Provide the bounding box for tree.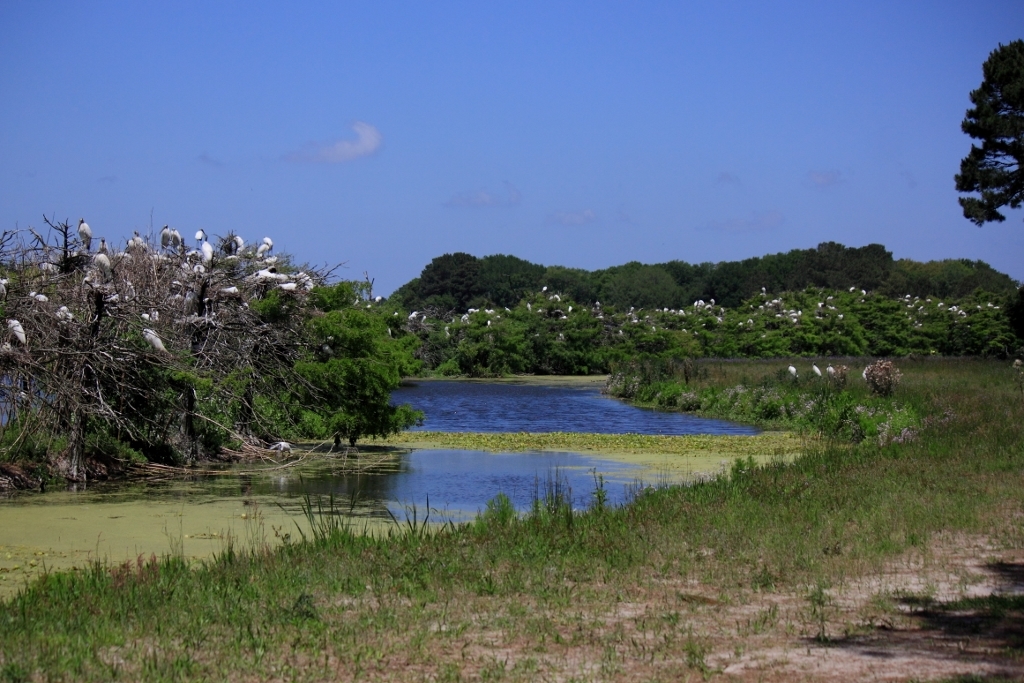
292 312 417 460.
